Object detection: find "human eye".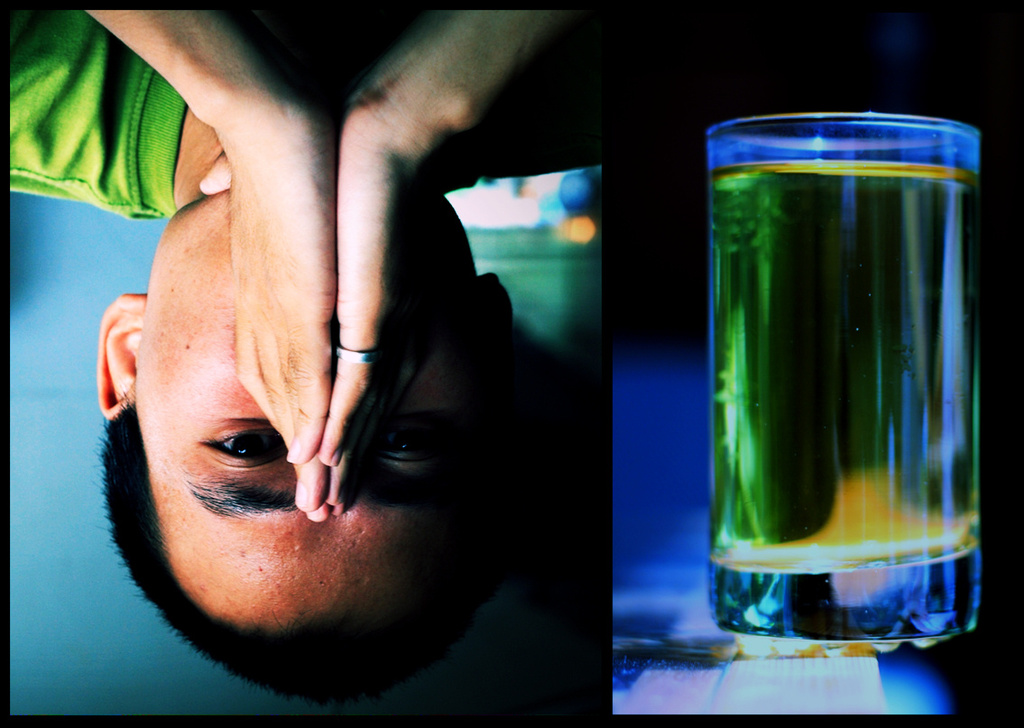
bbox=[174, 428, 268, 501].
